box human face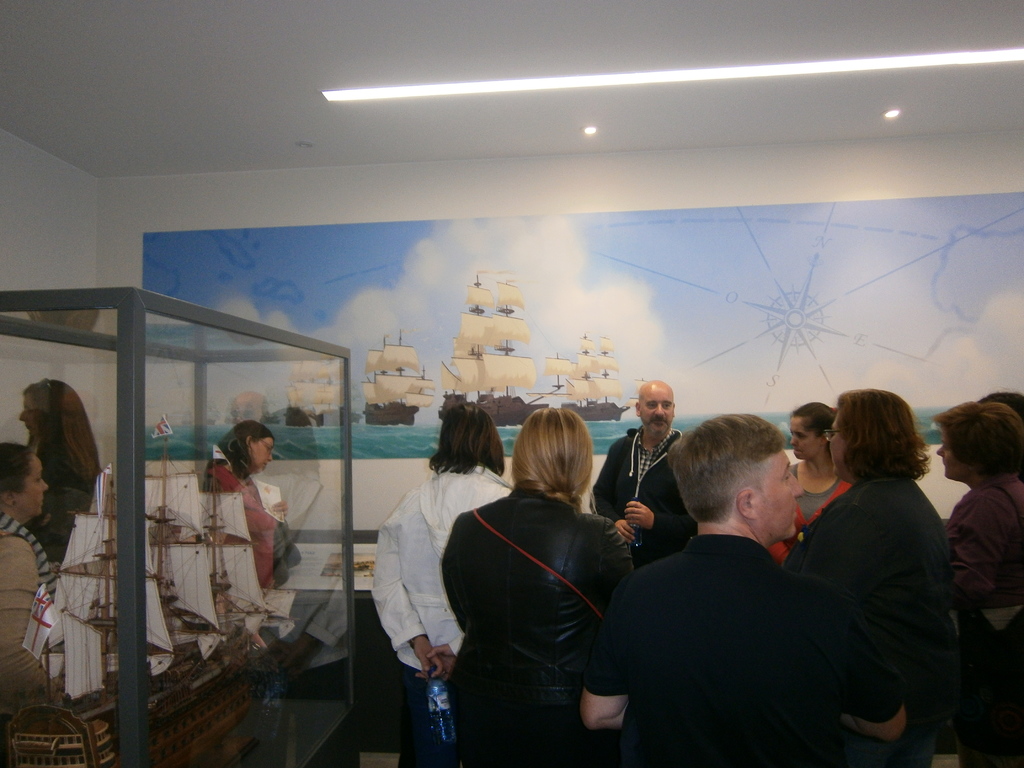
x1=26, y1=454, x2=44, y2=512
